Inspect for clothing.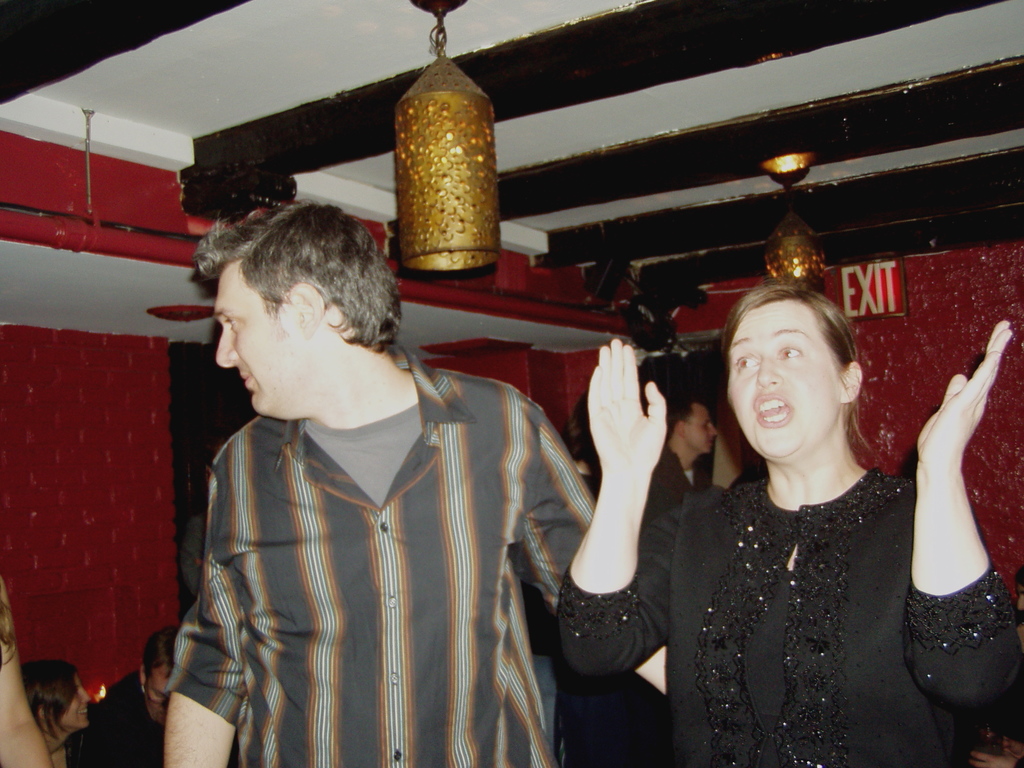
Inspection: x1=61 y1=676 x2=168 y2=767.
